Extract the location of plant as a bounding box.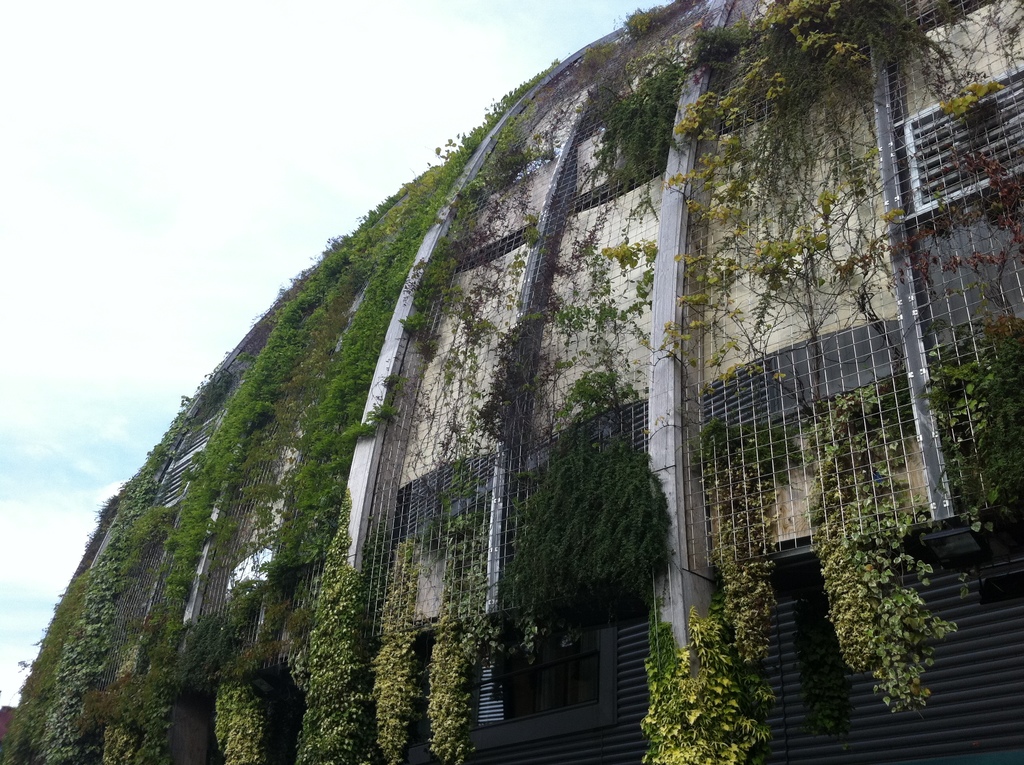
293/496/369/764.
